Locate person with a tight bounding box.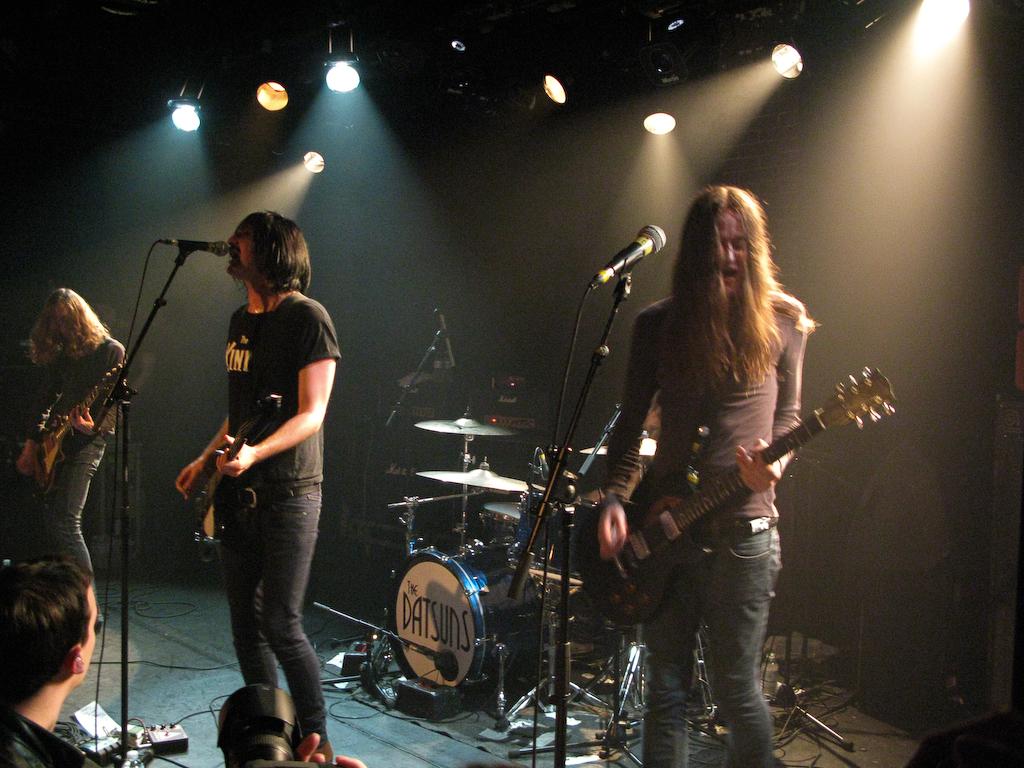
5,282,132,627.
